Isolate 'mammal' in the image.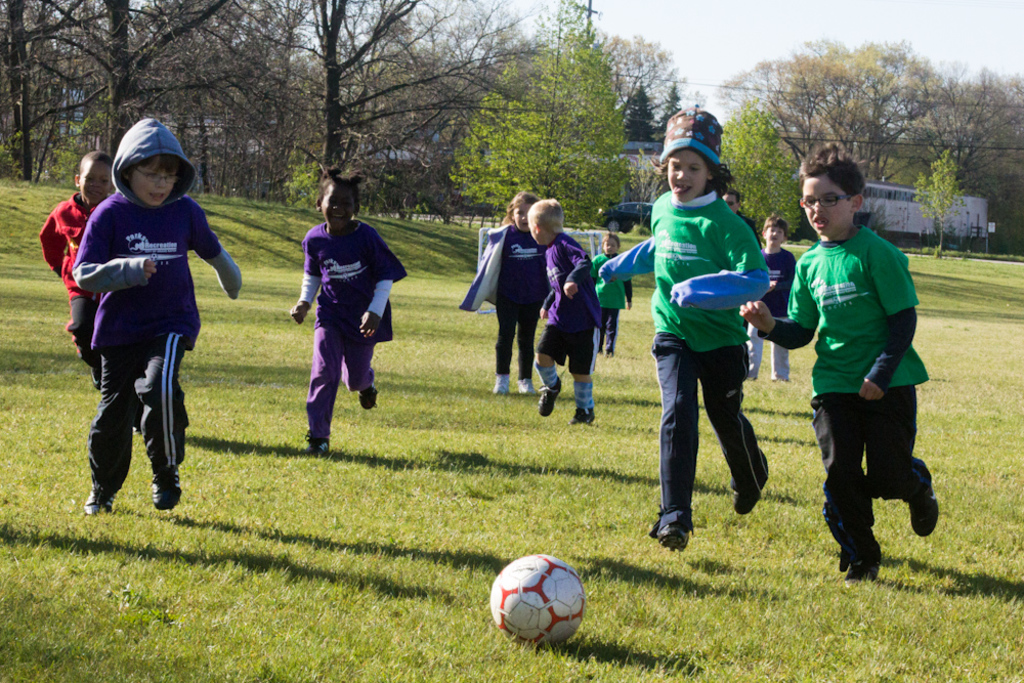
Isolated region: BBox(746, 216, 792, 387).
